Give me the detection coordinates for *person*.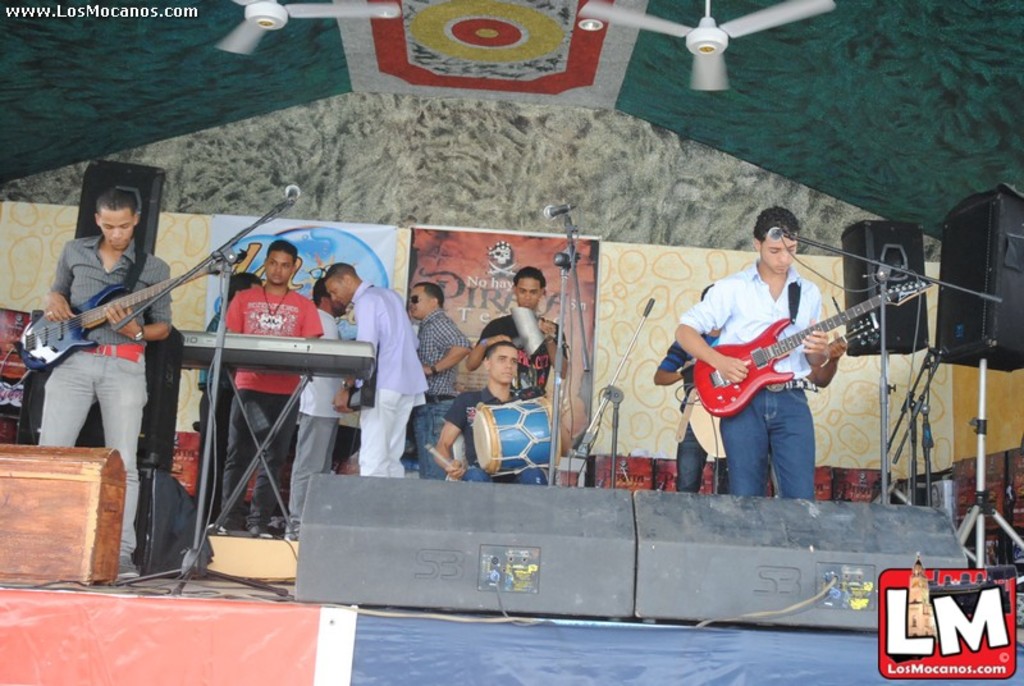
<box>37,186,173,578</box>.
